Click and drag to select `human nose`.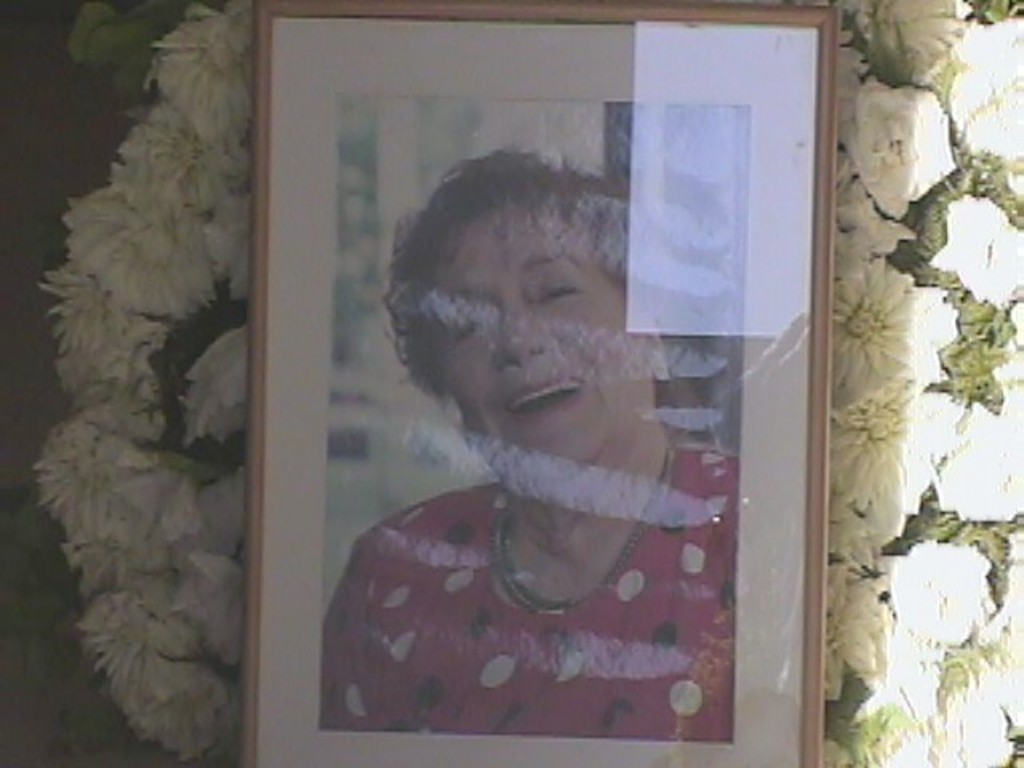
Selection: box(493, 290, 546, 373).
